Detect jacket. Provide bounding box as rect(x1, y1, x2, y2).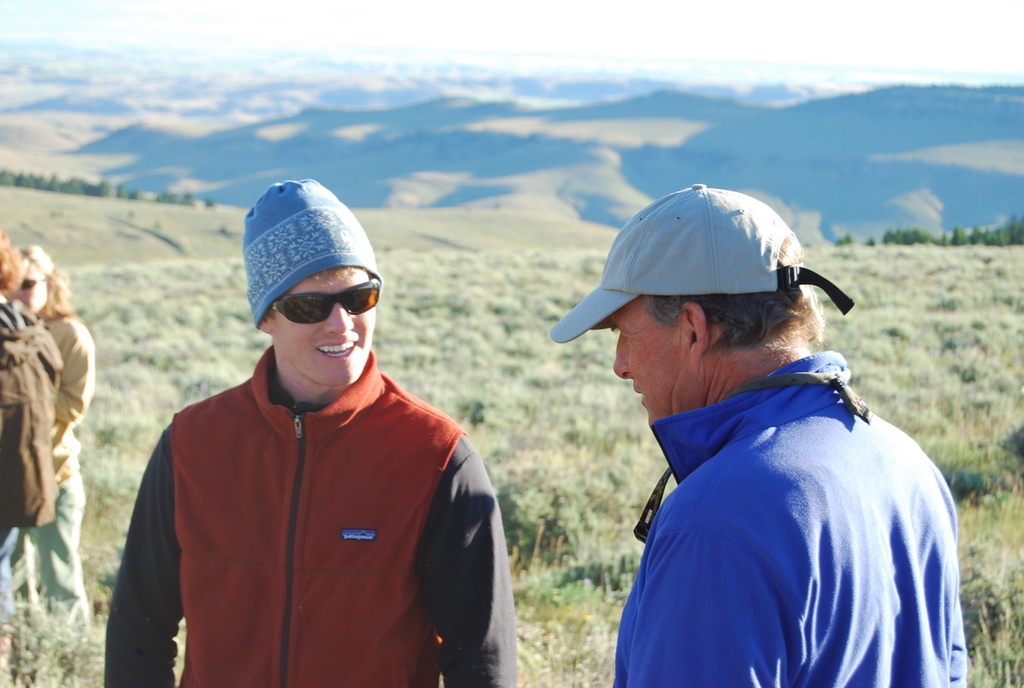
rect(85, 340, 534, 687).
